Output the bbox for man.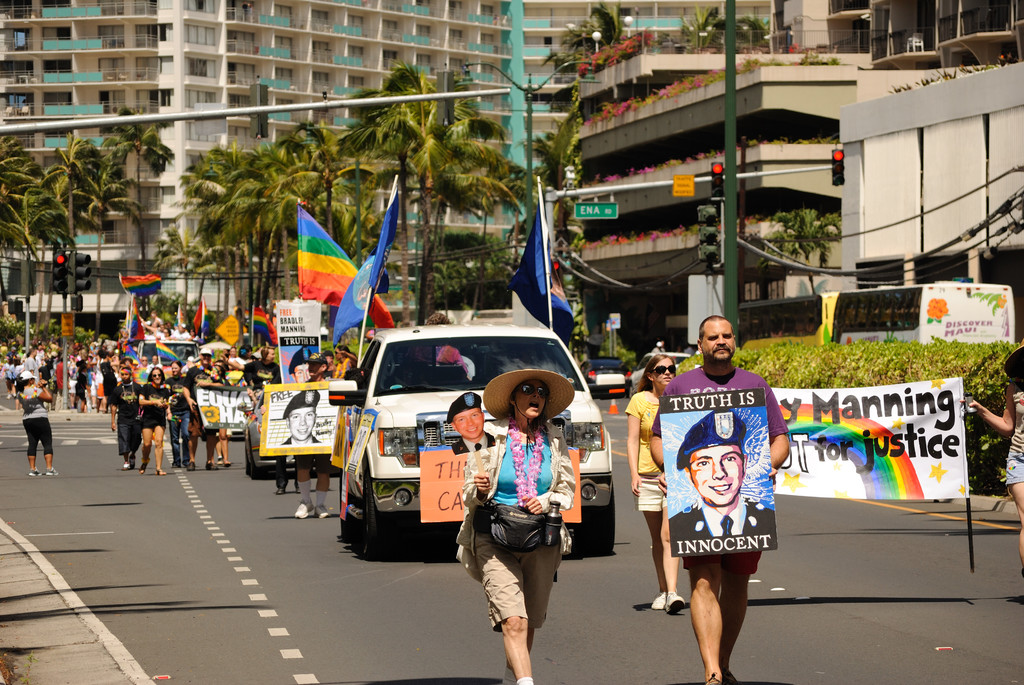
Rect(452, 393, 494, 453).
